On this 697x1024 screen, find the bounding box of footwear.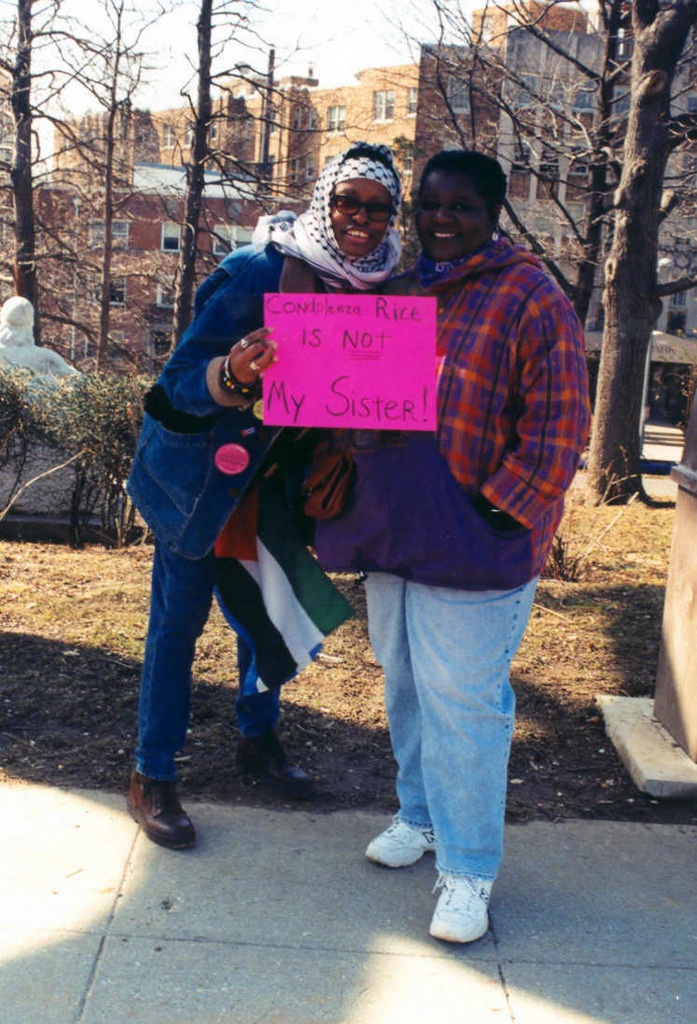
Bounding box: left=362, top=809, right=439, bottom=869.
